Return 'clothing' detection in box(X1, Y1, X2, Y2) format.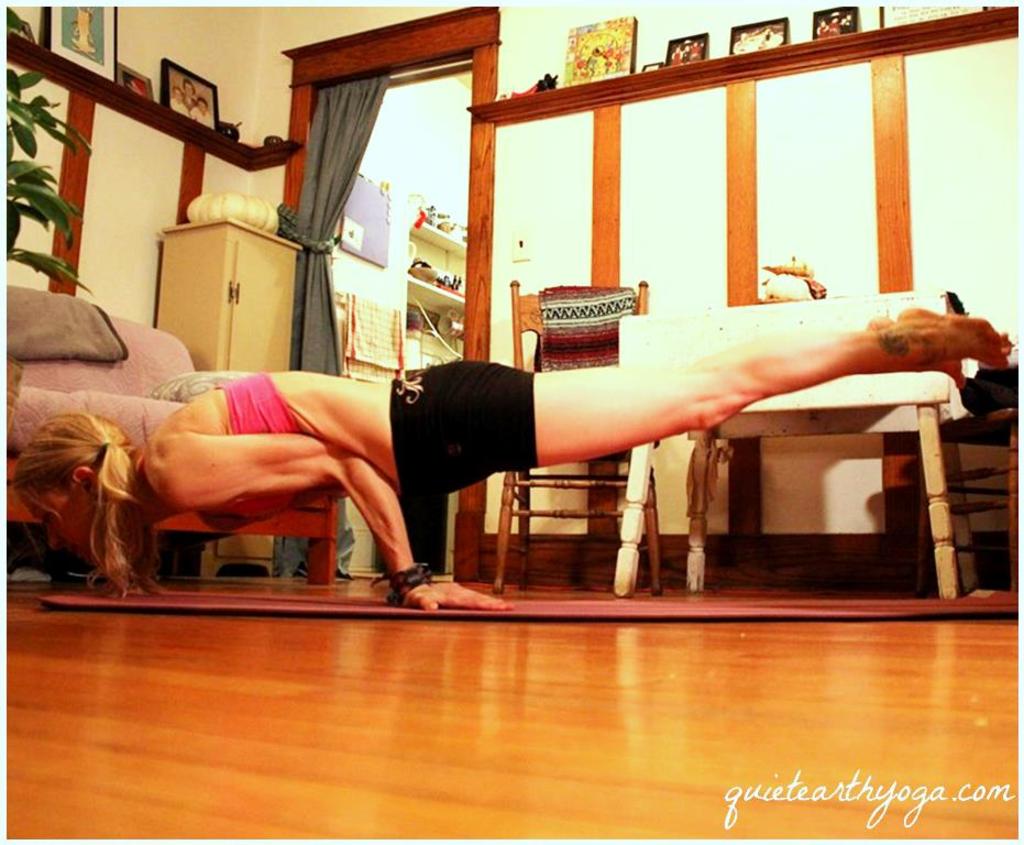
box(818, 25, 828, 34).
